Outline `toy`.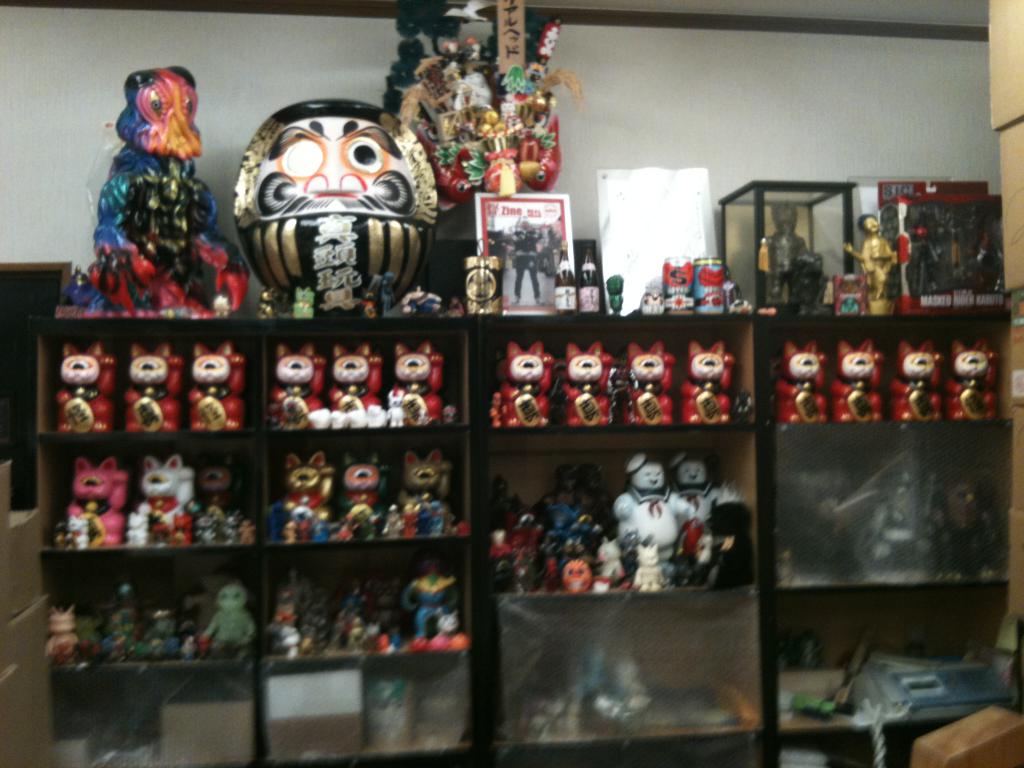
Outline: {"left": 229, "top": 89, "right": 471, "bottom": 331}.
